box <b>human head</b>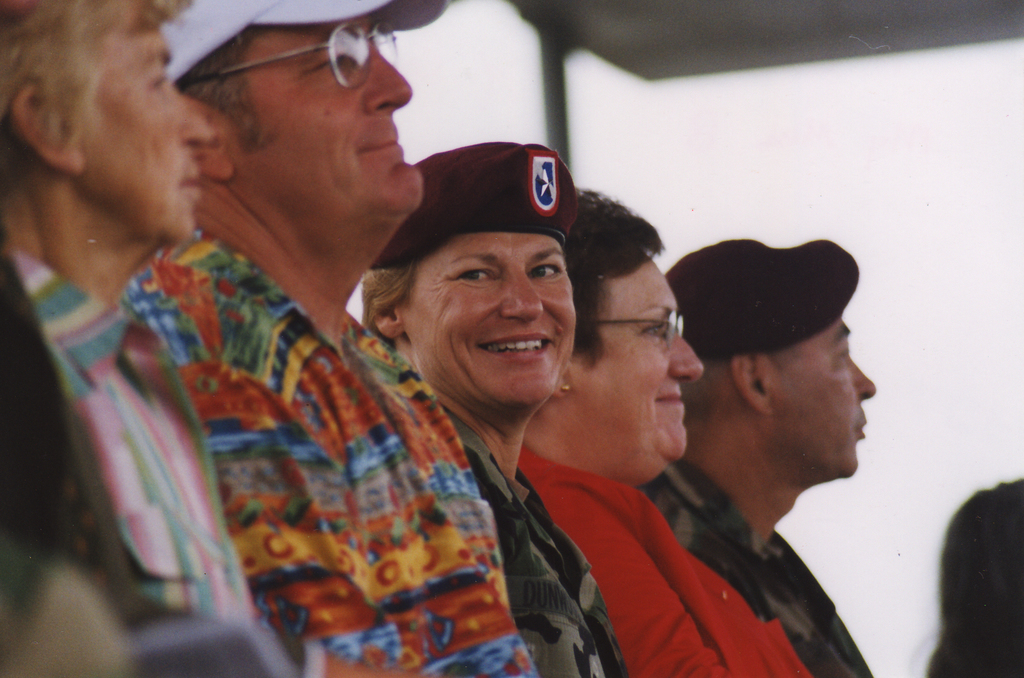
<box>372,163,578,380</box>
